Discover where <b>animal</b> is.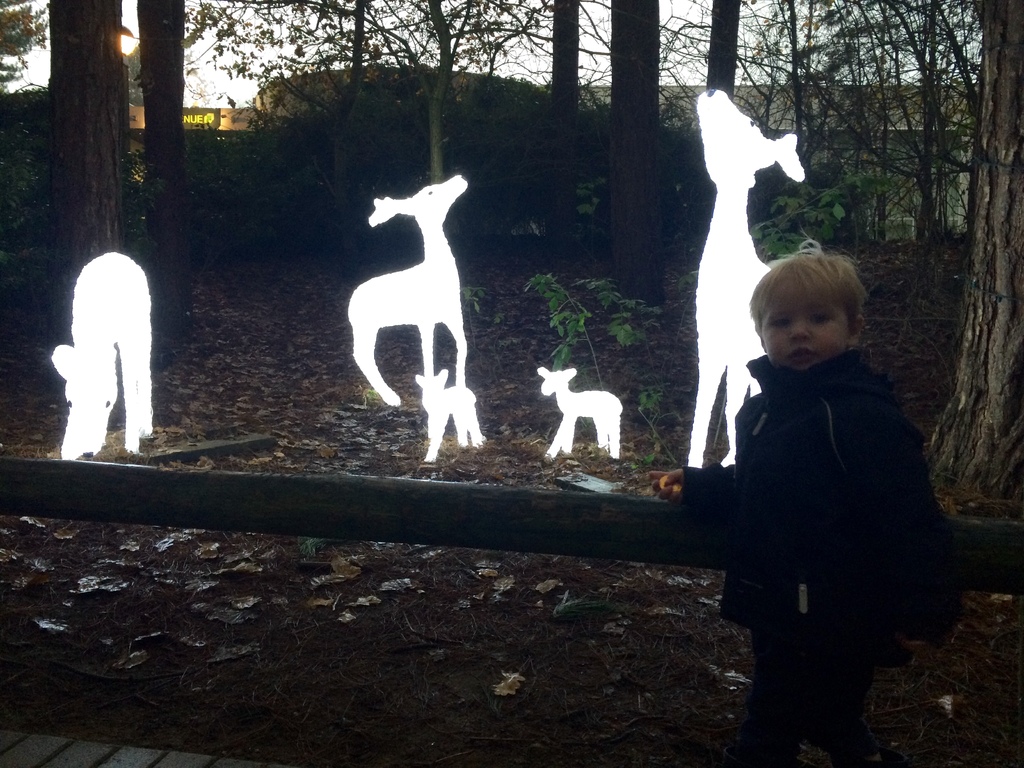
Discovered at [x1=694, y1=84, x2=805, y2=466].
